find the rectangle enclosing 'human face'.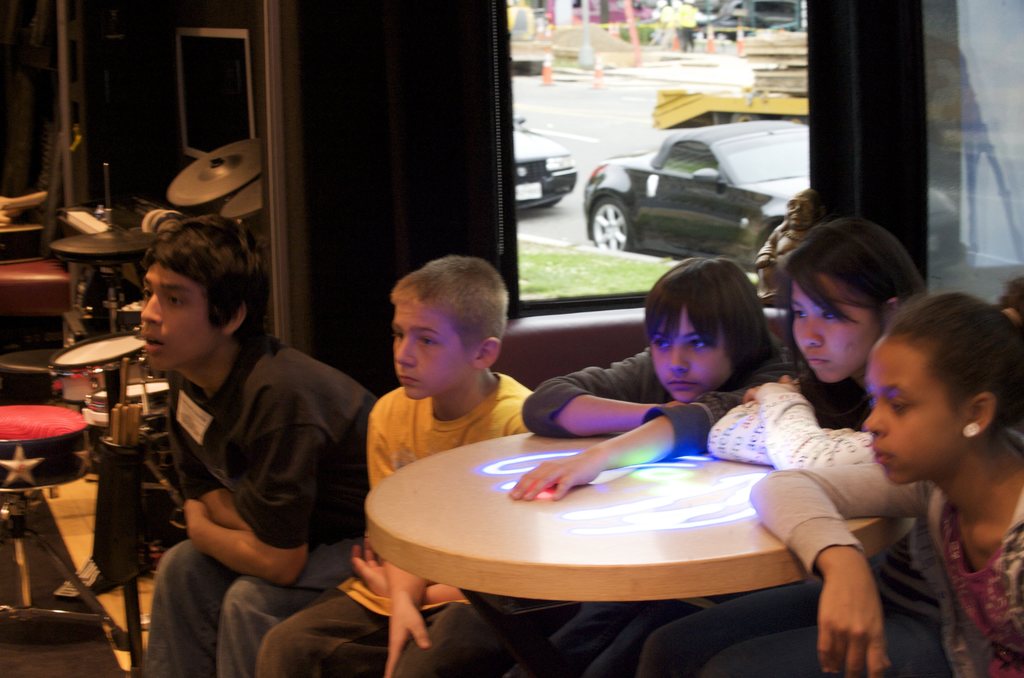
bbox=(378, 289, 476, 397).
